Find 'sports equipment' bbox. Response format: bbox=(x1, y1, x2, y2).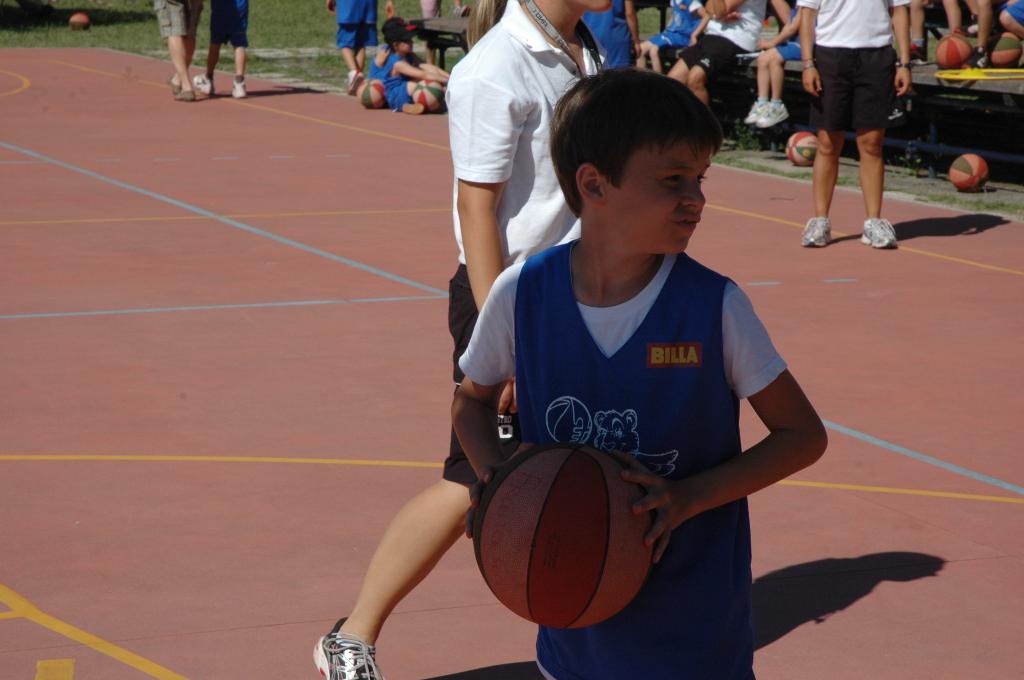
bbox=(987, 33, 1021, 72).
